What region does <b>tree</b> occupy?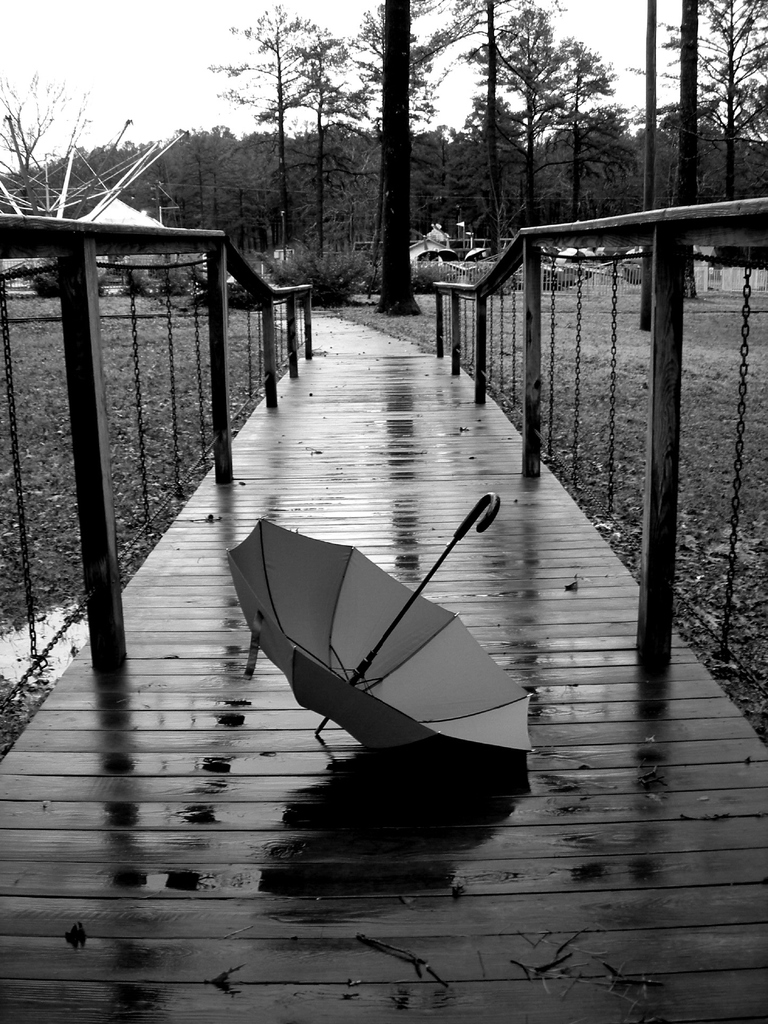
(left=190, top=0, right=311, bottom=268).
